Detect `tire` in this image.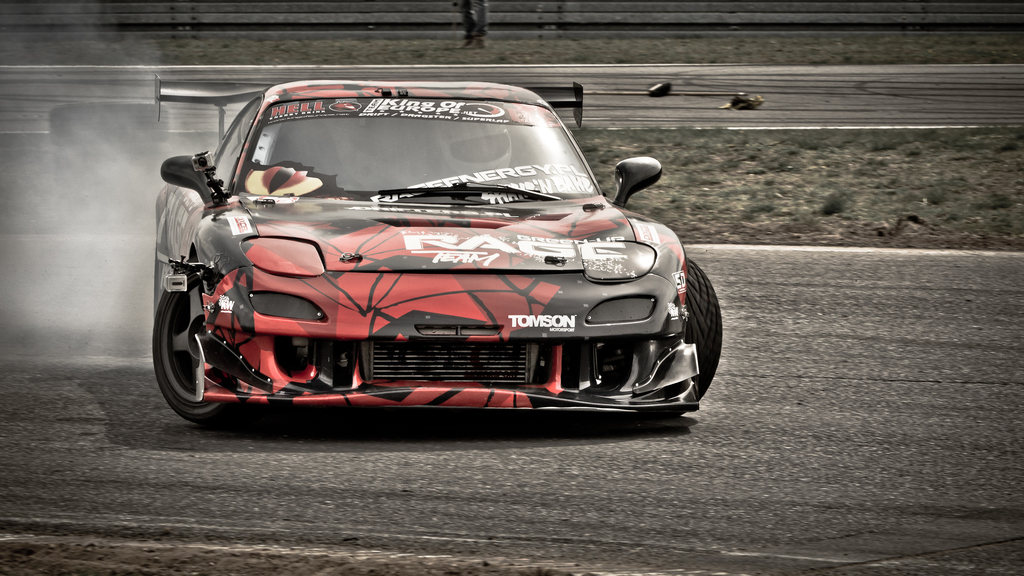
Detection: [156, 248, 242, 428].
